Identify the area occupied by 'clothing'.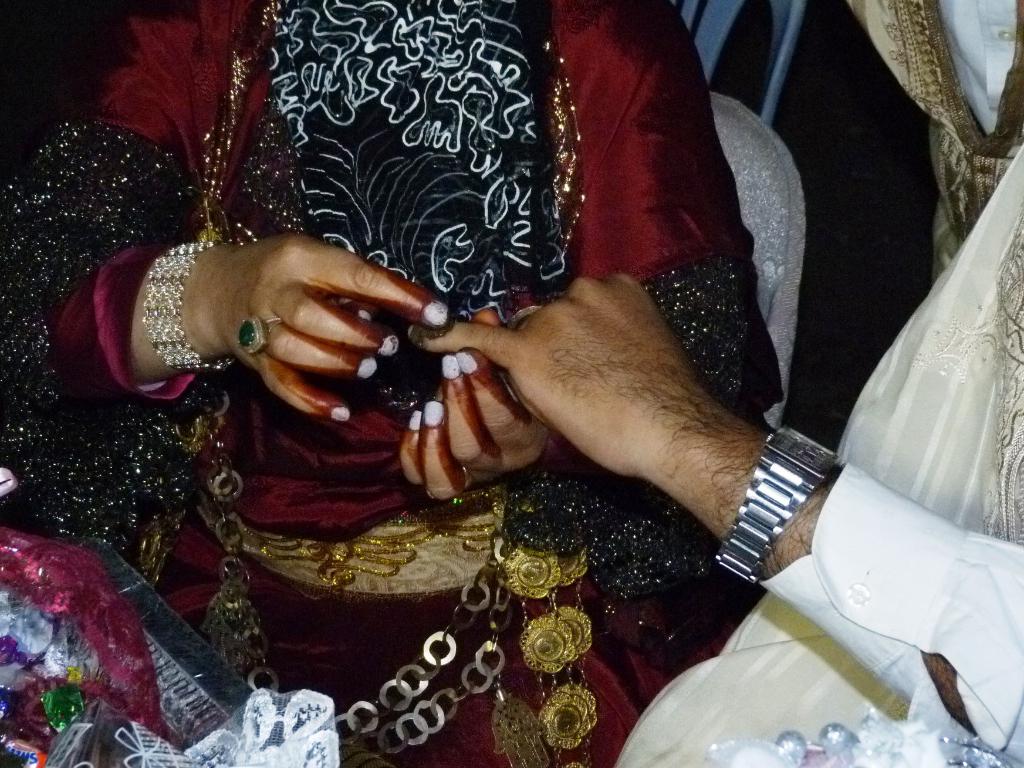
Area: bbox=(0, 0, 801, 753).
